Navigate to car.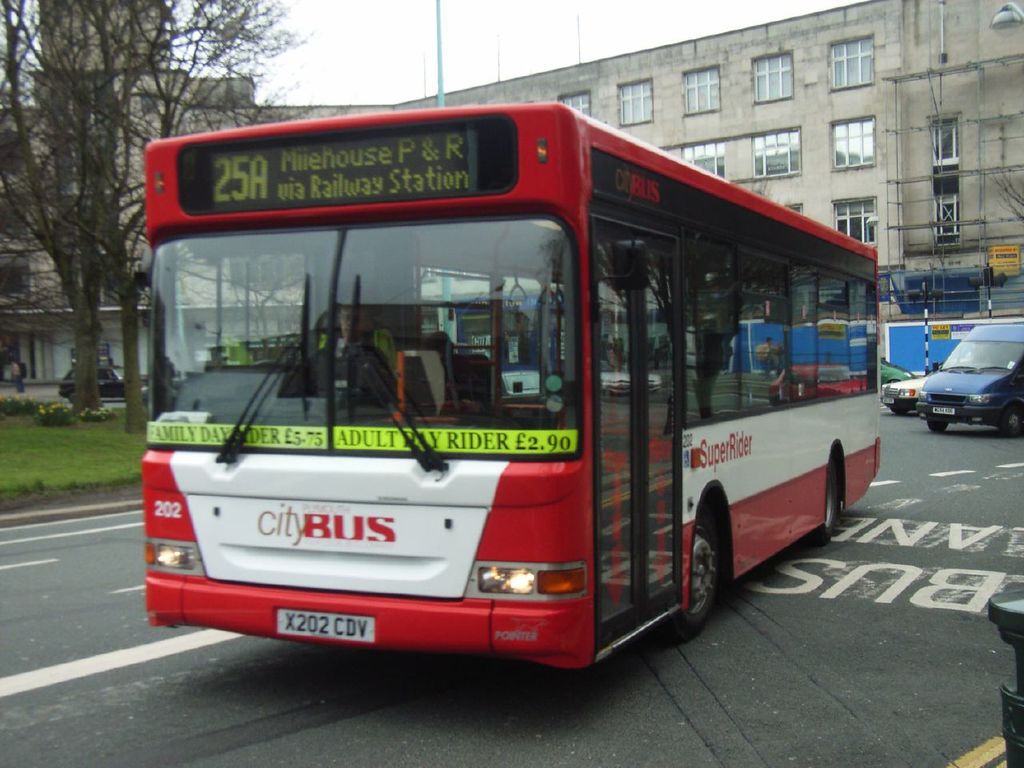
Navigation target: BBox(880, 373, 928, 413).
